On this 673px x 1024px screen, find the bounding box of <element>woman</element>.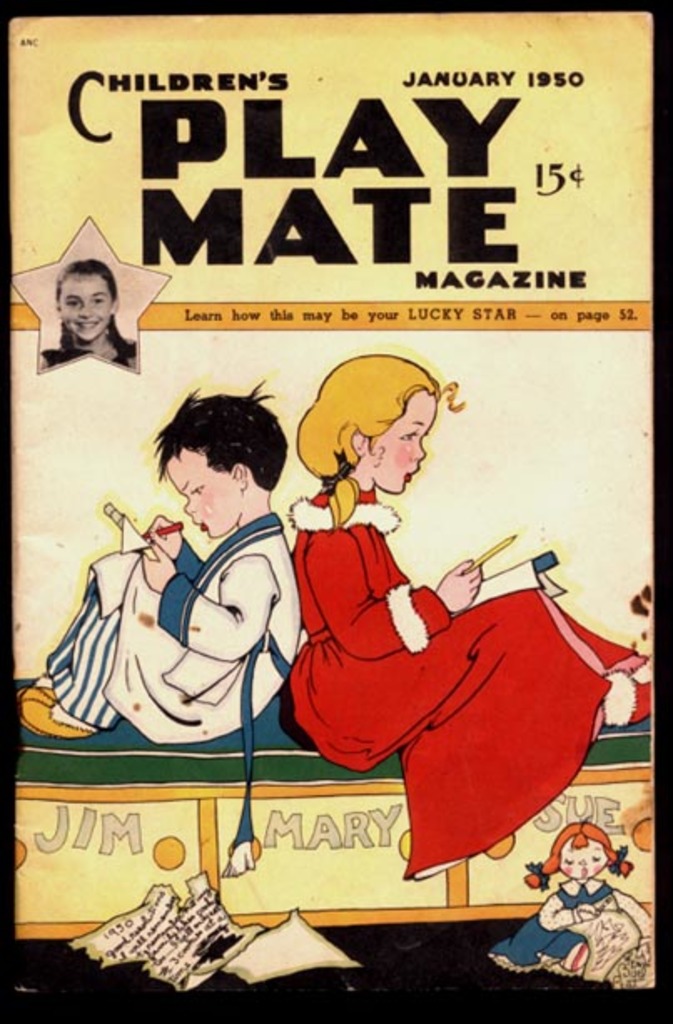
Bounding box: (x1=269, y1=369, x2=610, y2=885).
